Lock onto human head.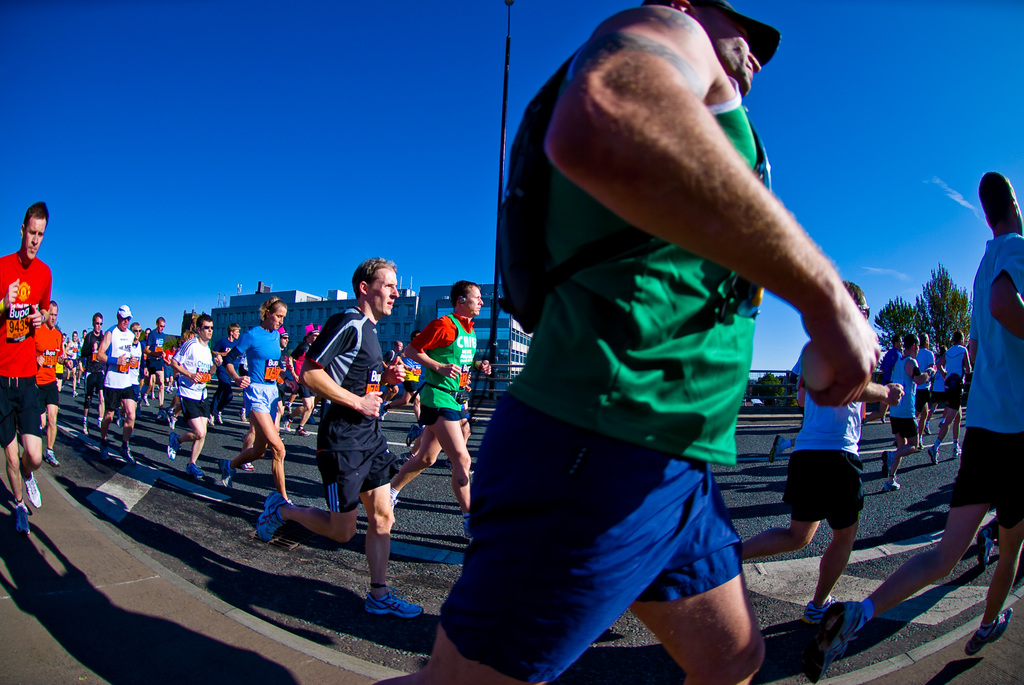
Locked: (72, 332, 76, 342).
